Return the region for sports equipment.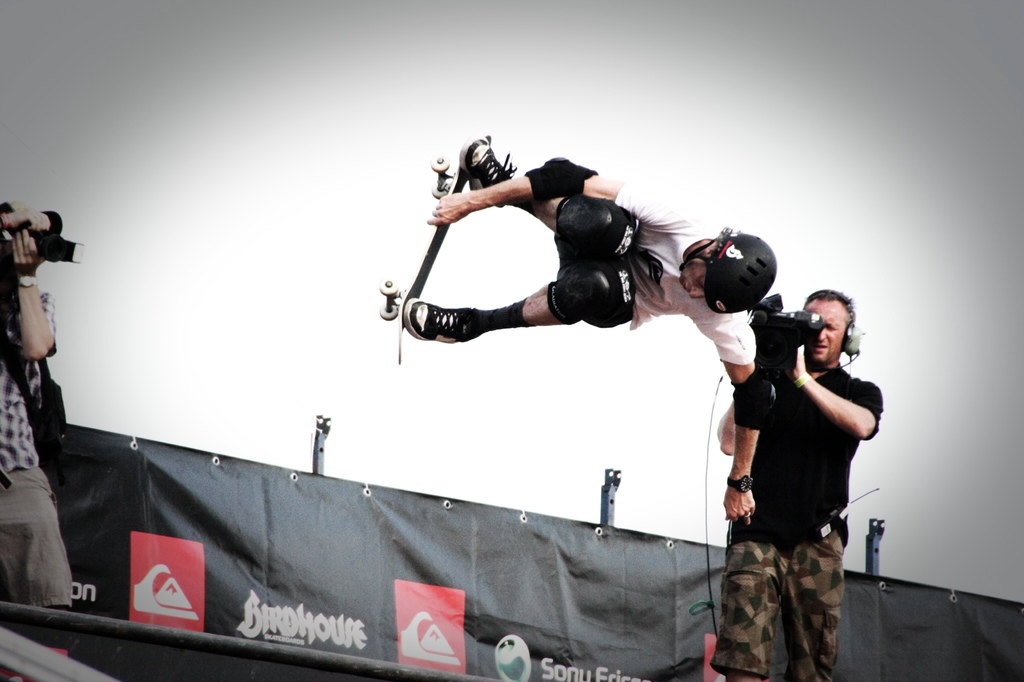
403,296,476,345.
